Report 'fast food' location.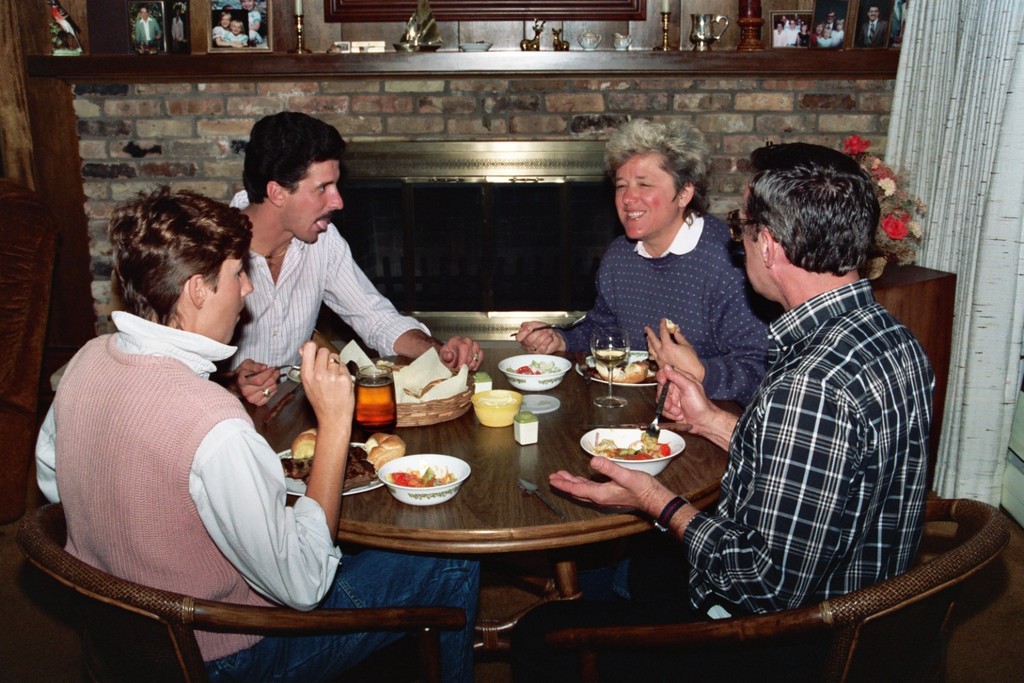
Report: rect(597, 353, 655, 381).
